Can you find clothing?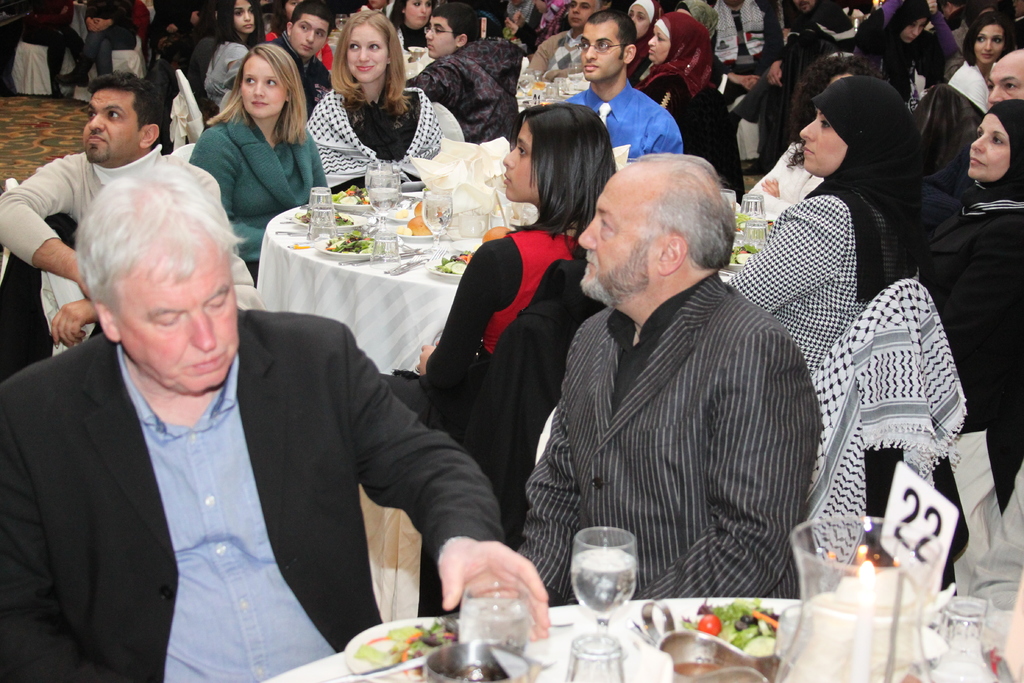
Yes, bounding box: 308, 88, 448, 186.
